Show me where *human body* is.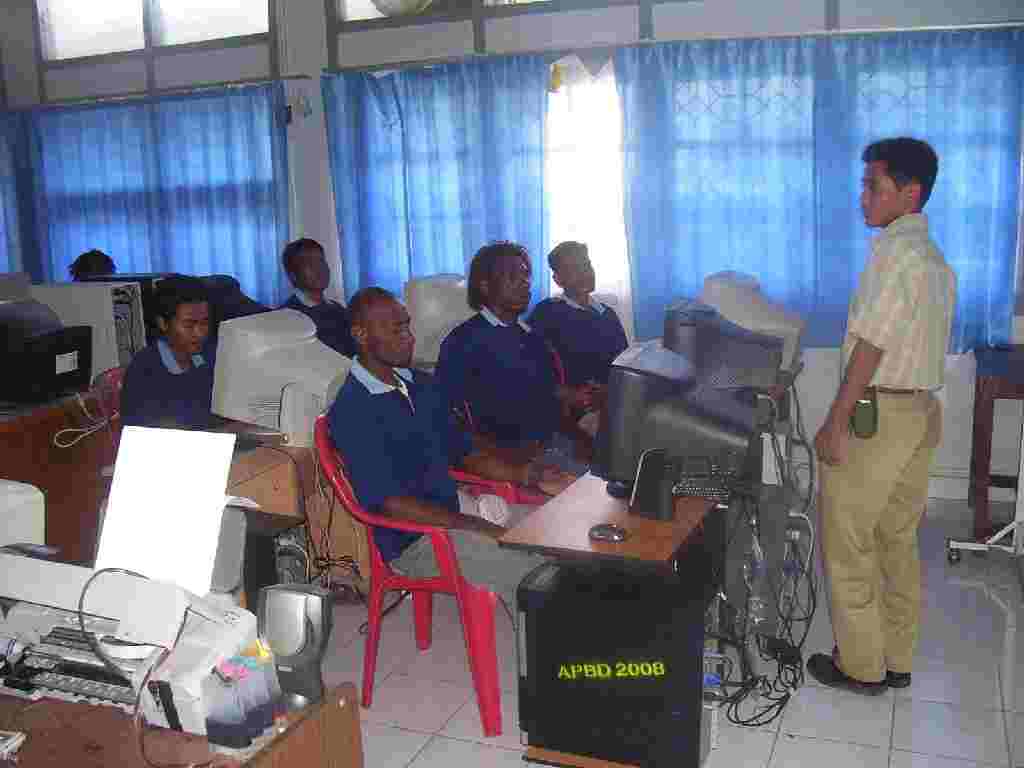
*human body* is at box=[439, 308, 600, 476].
